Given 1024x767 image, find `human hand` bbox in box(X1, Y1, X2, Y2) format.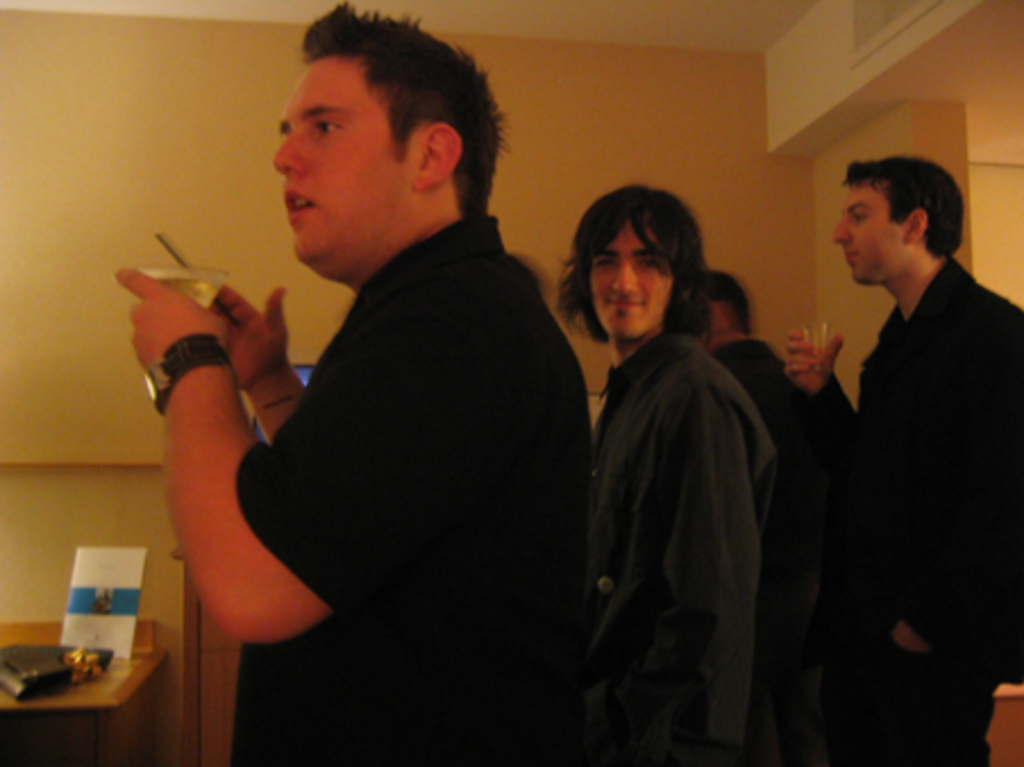
box(204, 279, 293, 386).
